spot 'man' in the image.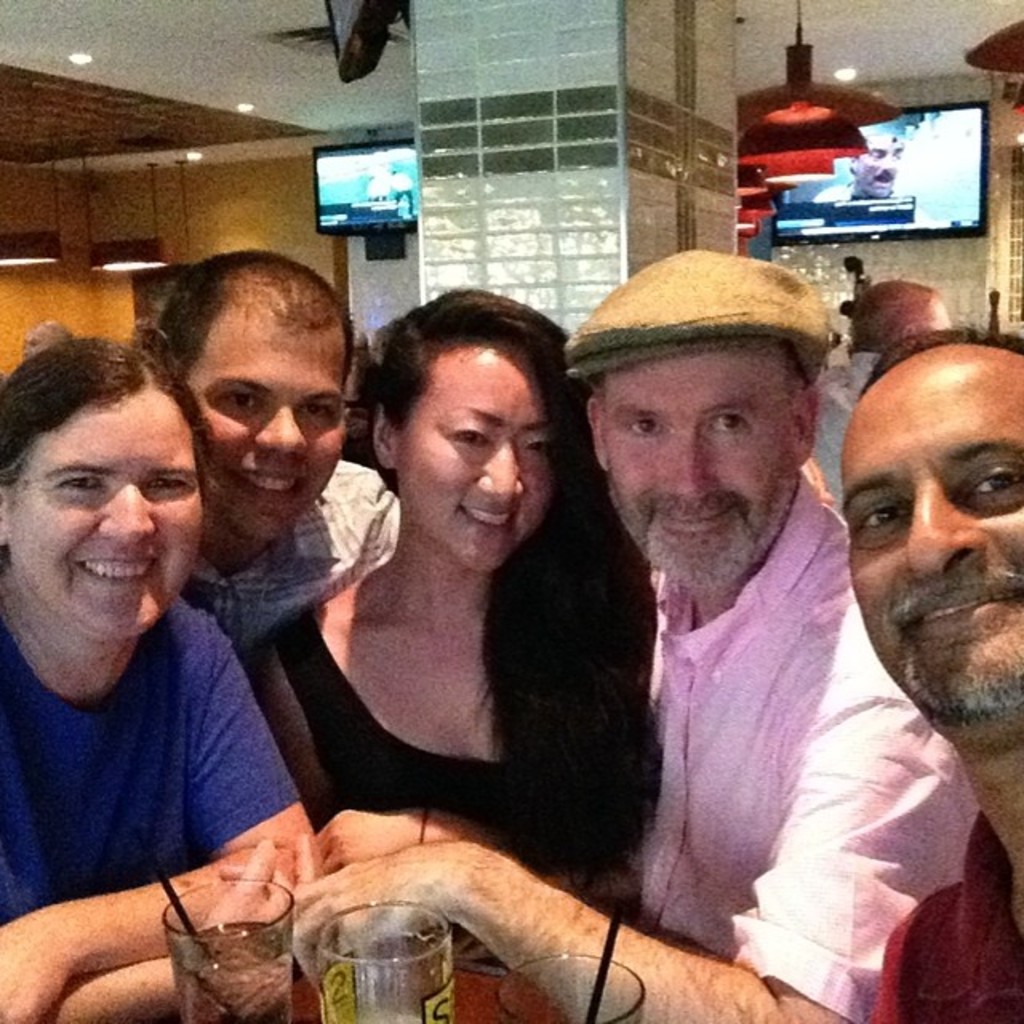
'man' found at {"left": 528, "top": 254, "right": 950, "bottom": 982}.
